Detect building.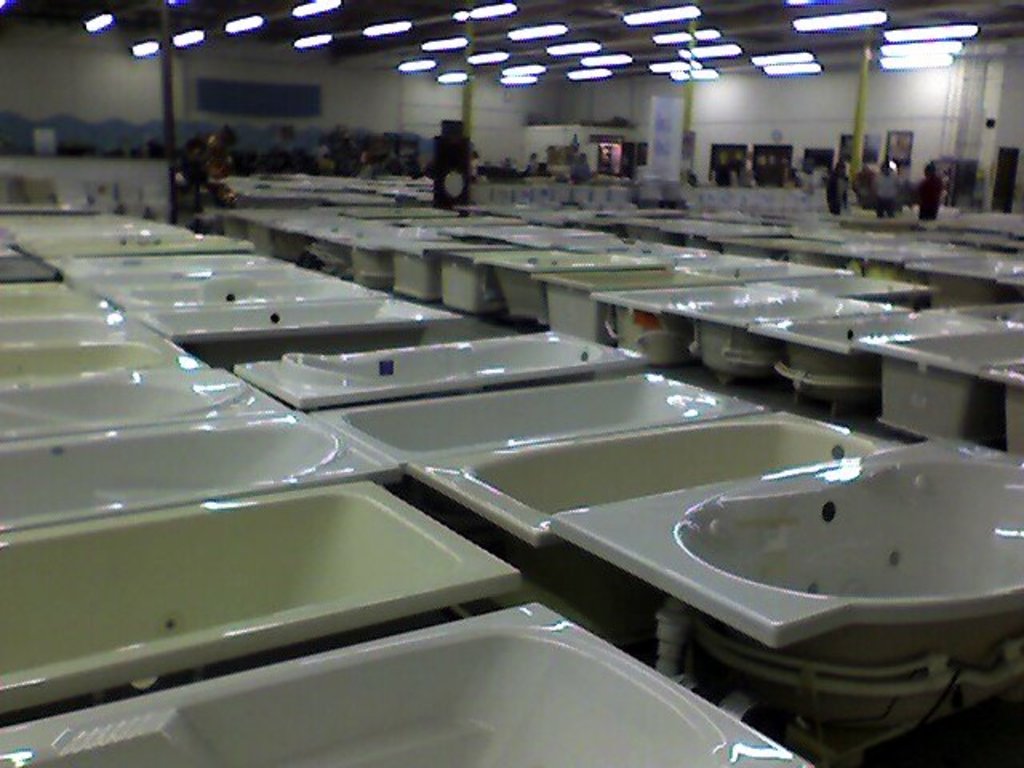
Detected at bbox=(0, 0, 1022, 766).
